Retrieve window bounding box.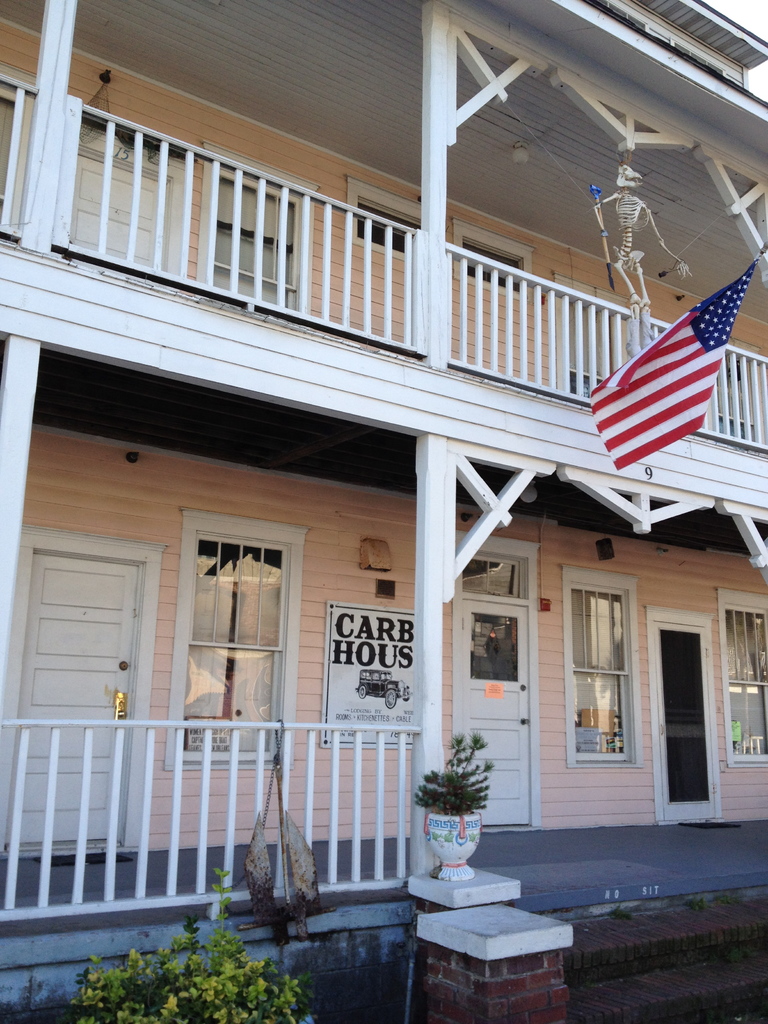
Bounding box: [563,569,636,767].
